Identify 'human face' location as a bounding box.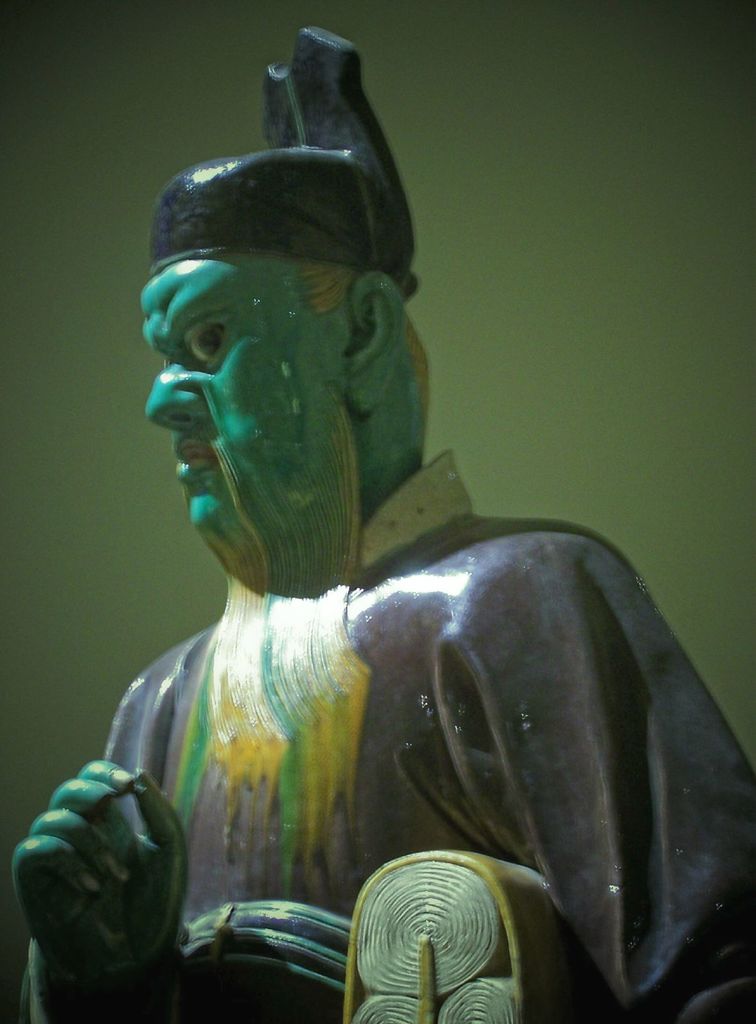
(147,254,345,564).
